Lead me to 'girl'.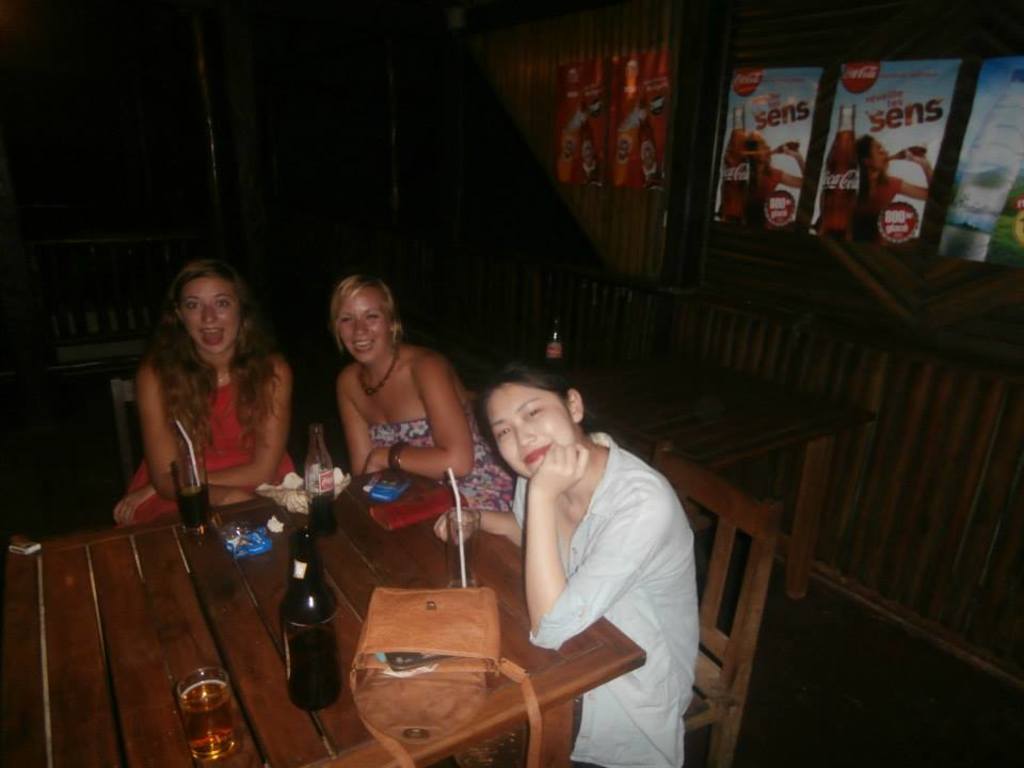
Lead to (x1=324, y1=270, x2=513, y2=512).
